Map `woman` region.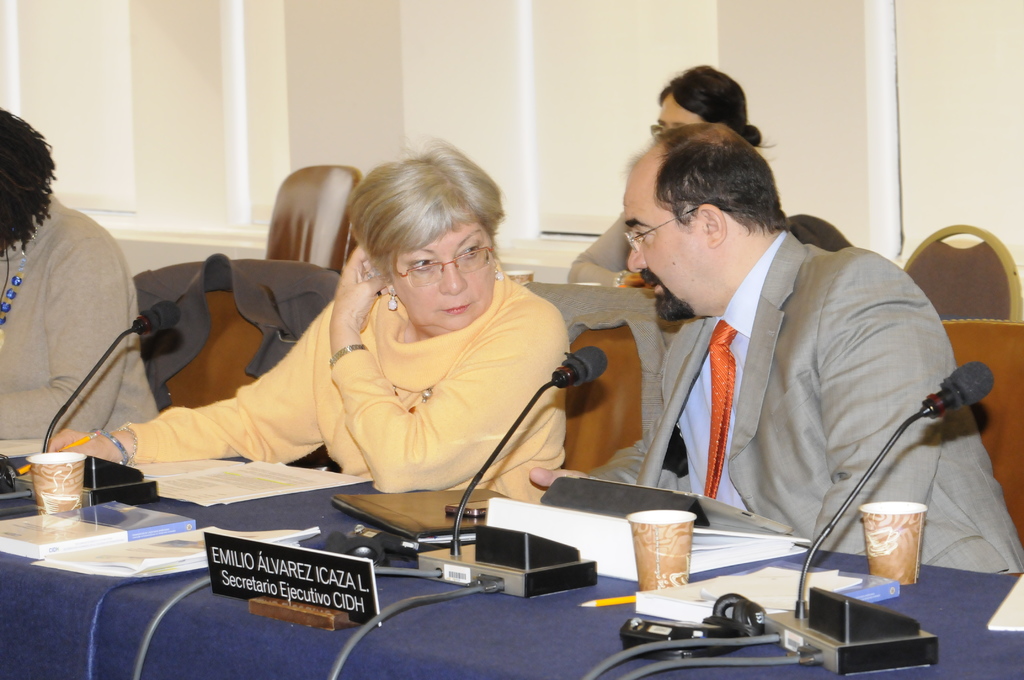
Mapped to 0, 106, 158, 442.
